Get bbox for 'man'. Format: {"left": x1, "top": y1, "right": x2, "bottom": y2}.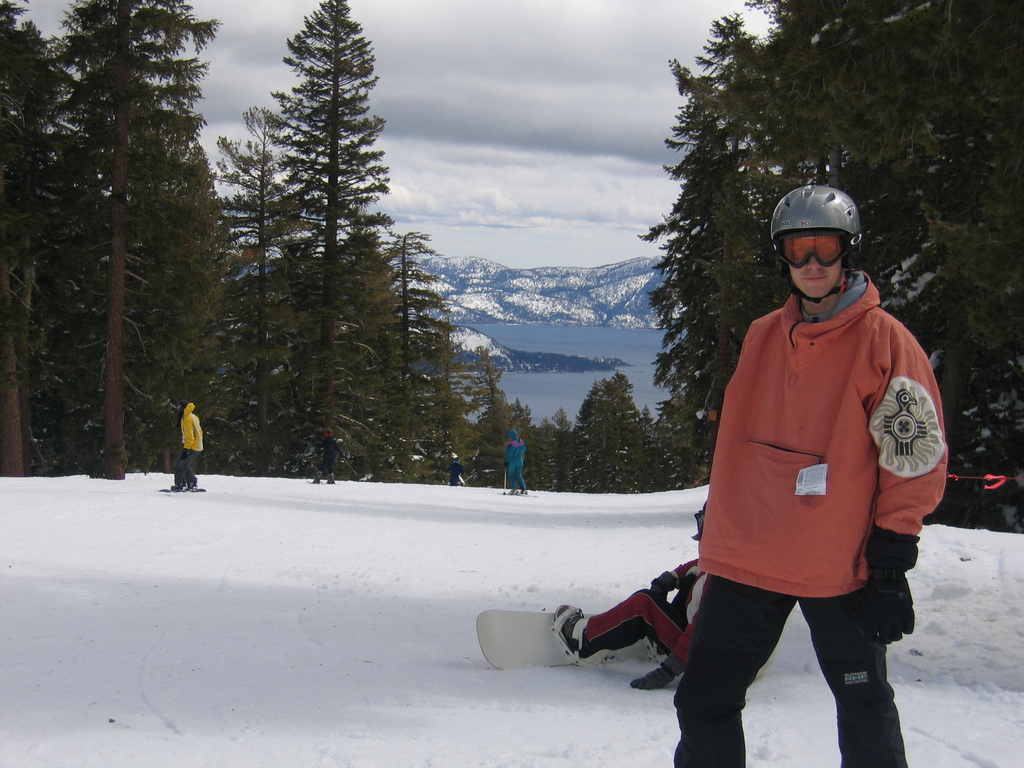
{"left": 170, "top": 400, "right": 203, "bottom": 492}.
